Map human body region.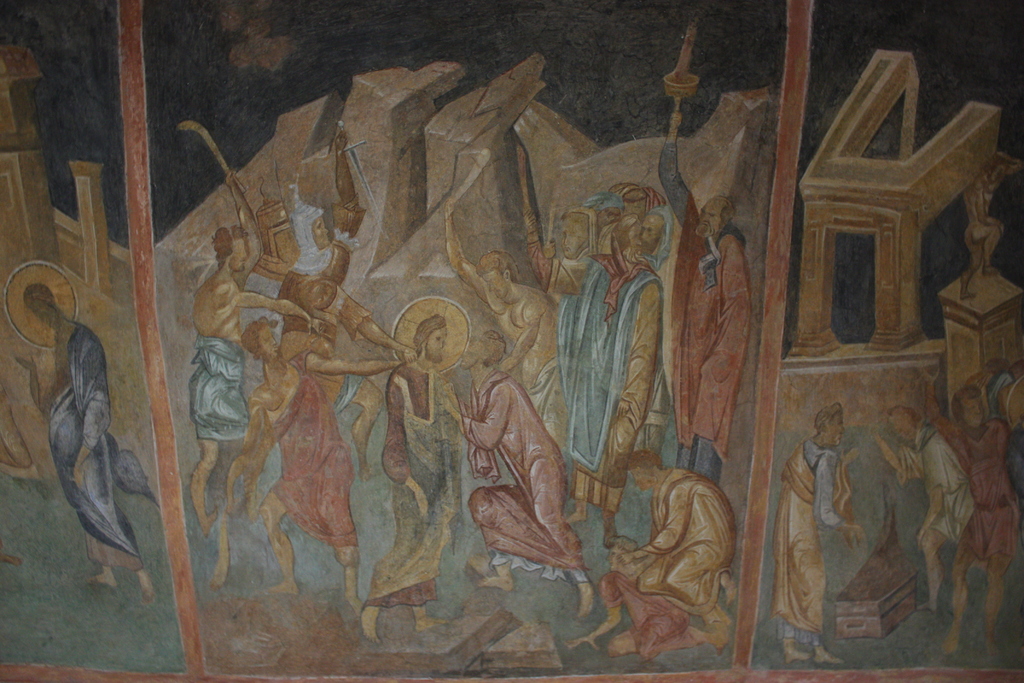
Mapped to (591, 190, 671, 540).
